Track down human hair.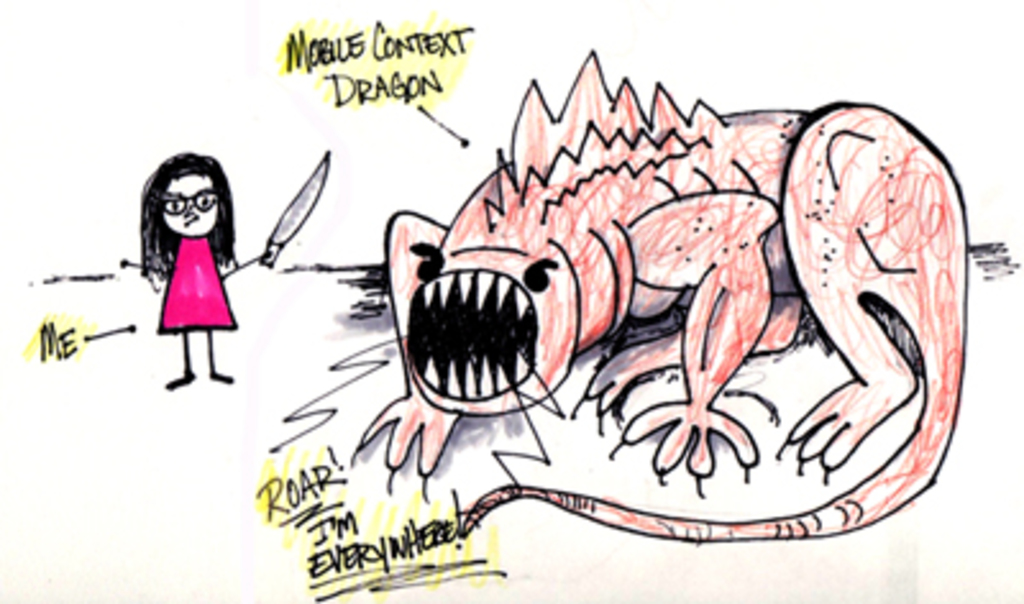
Tracked to bbox=[118, 141, 241, 325].
